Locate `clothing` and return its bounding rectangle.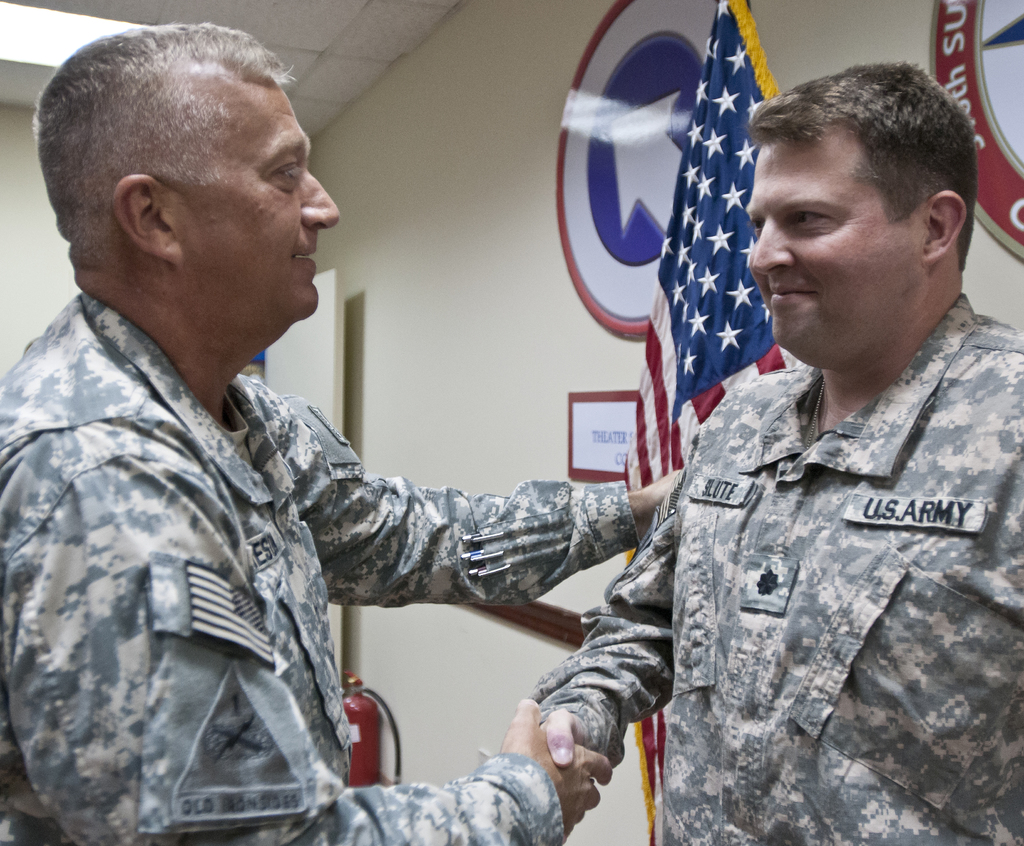
pyautogui.locateOnScreen(0, 300, 643, 845).
